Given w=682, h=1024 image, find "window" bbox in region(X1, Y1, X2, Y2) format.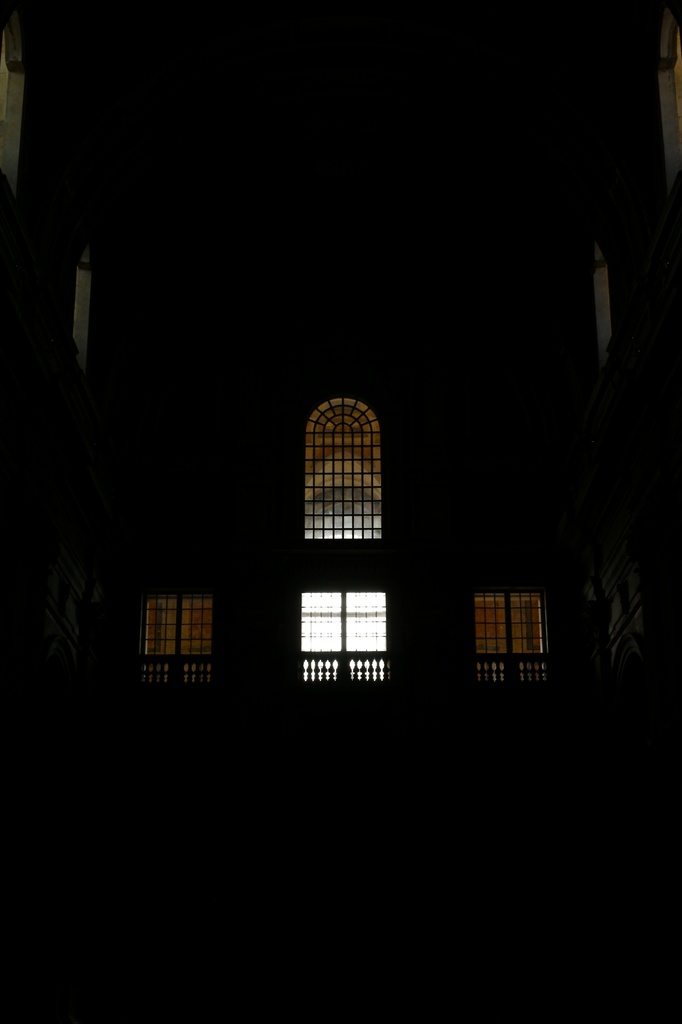
region(473, 592, 554, 686).
